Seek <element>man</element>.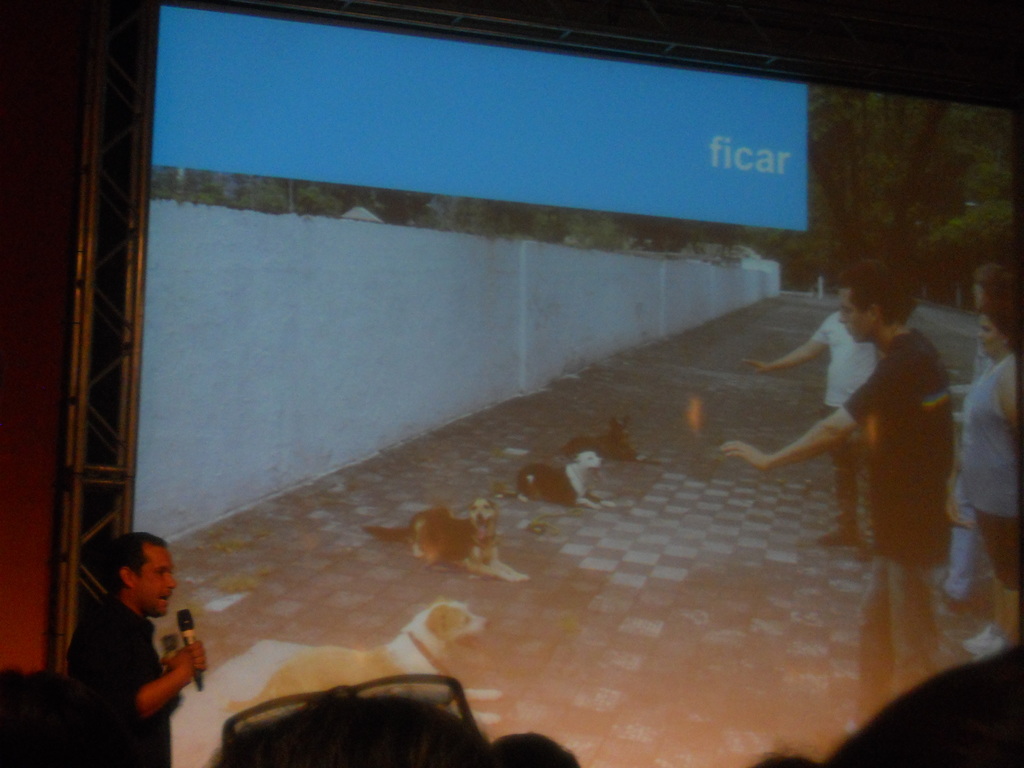
box=[739, 311, 884, 545].
